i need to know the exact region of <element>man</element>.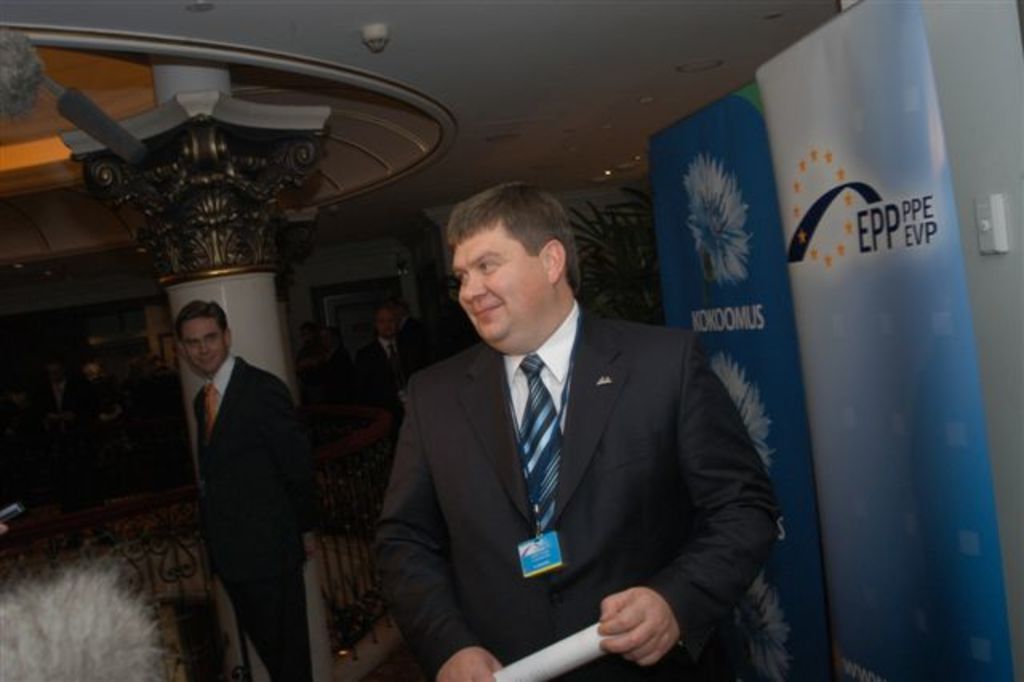
Region: left=35, top=360, right=93, bottom=503.
